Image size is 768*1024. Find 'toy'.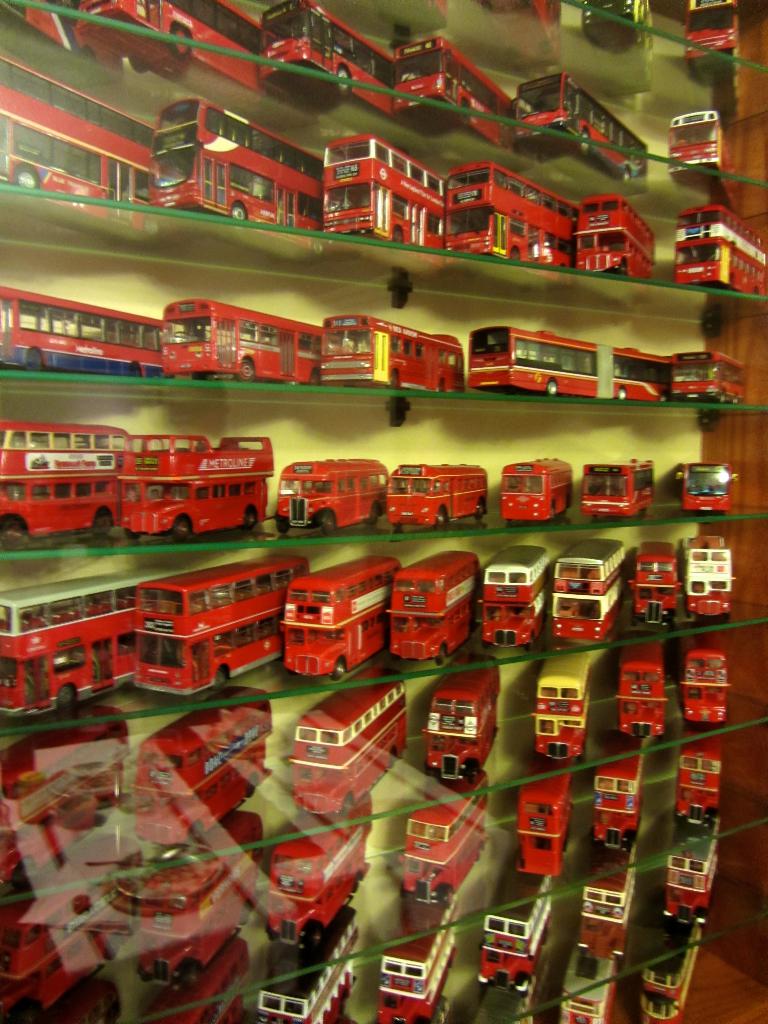
x1=150 y1=97 x2=322 y2=252.
